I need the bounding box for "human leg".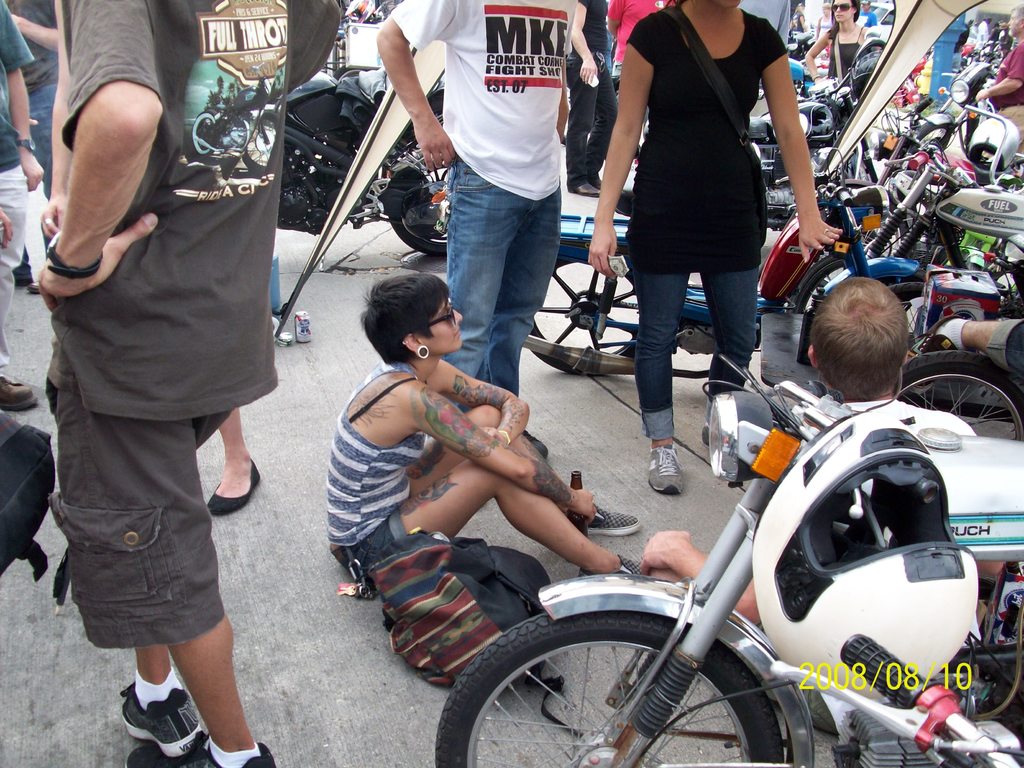
Here it is: 715/262/758/401.
